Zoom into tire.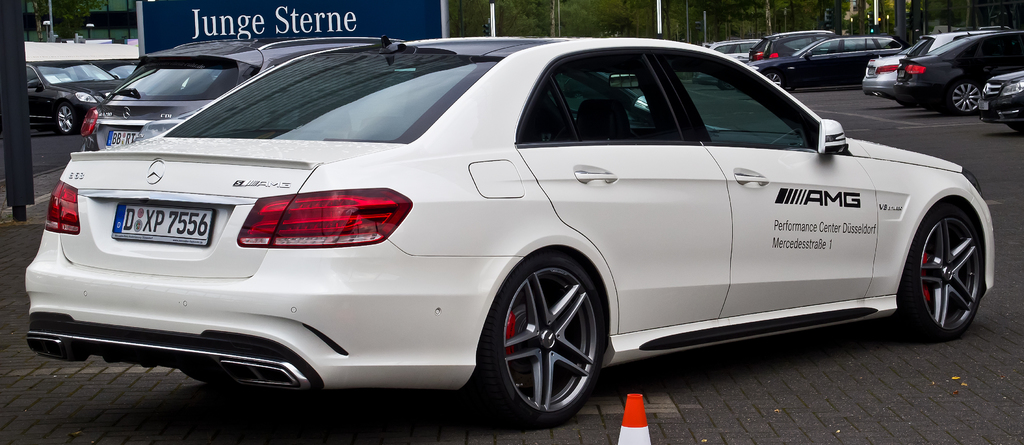
Zoom target: (x1=53, y1=101, x2=79, y2=137).
